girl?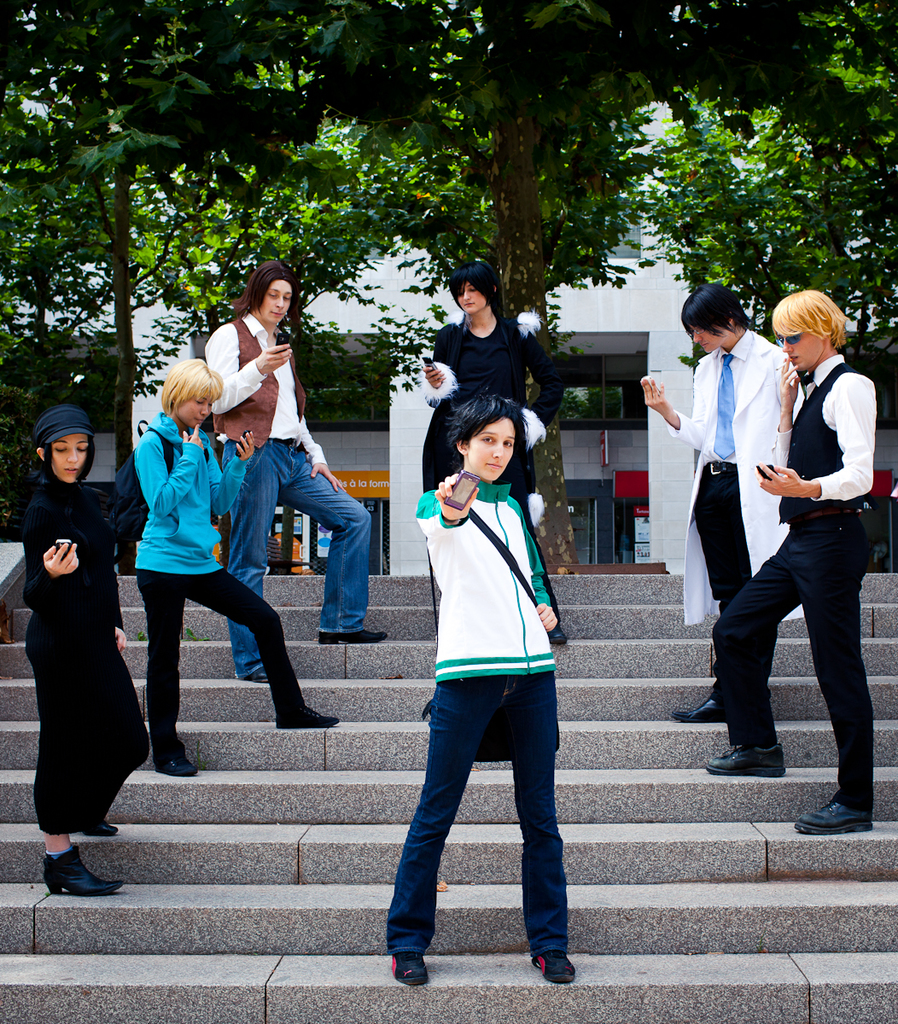
bbox=(376, 388, 581, 990)
